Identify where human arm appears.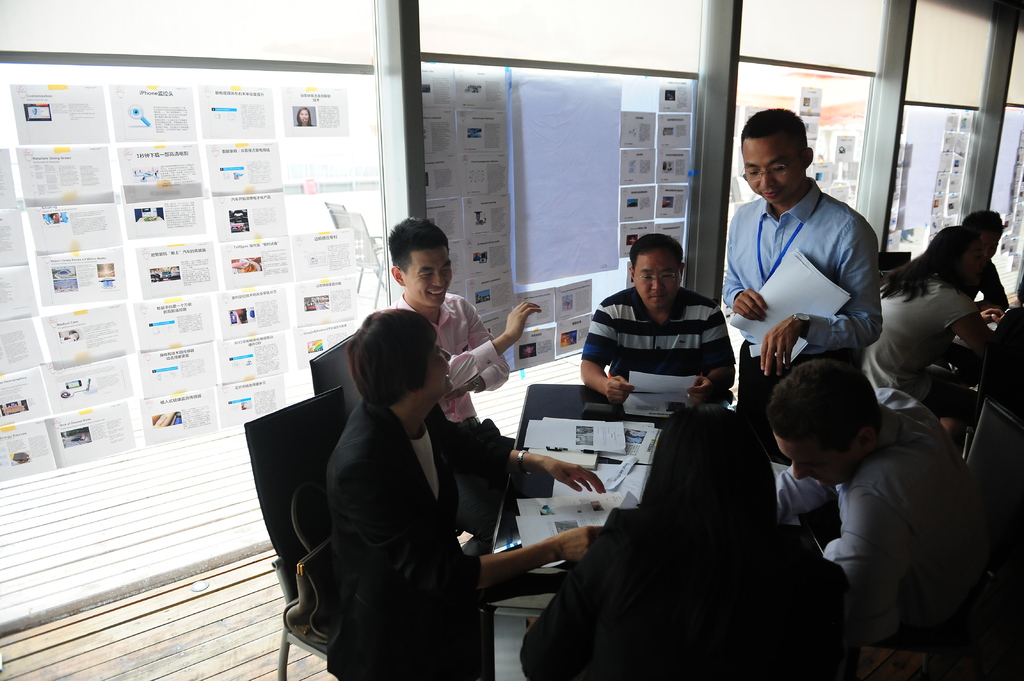
Appears at <region>490, 299, 541, 353</region>.
